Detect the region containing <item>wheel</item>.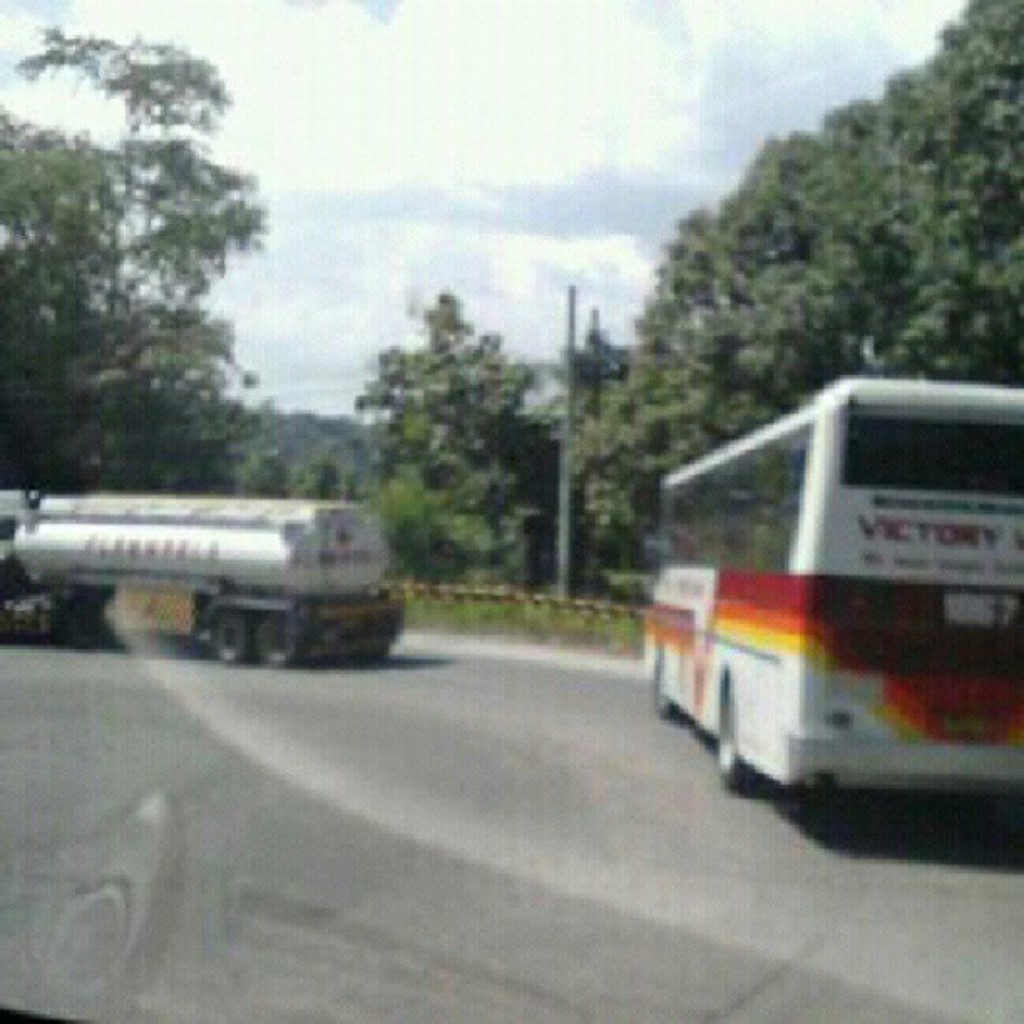
crop(709, 681, 741, 795).
